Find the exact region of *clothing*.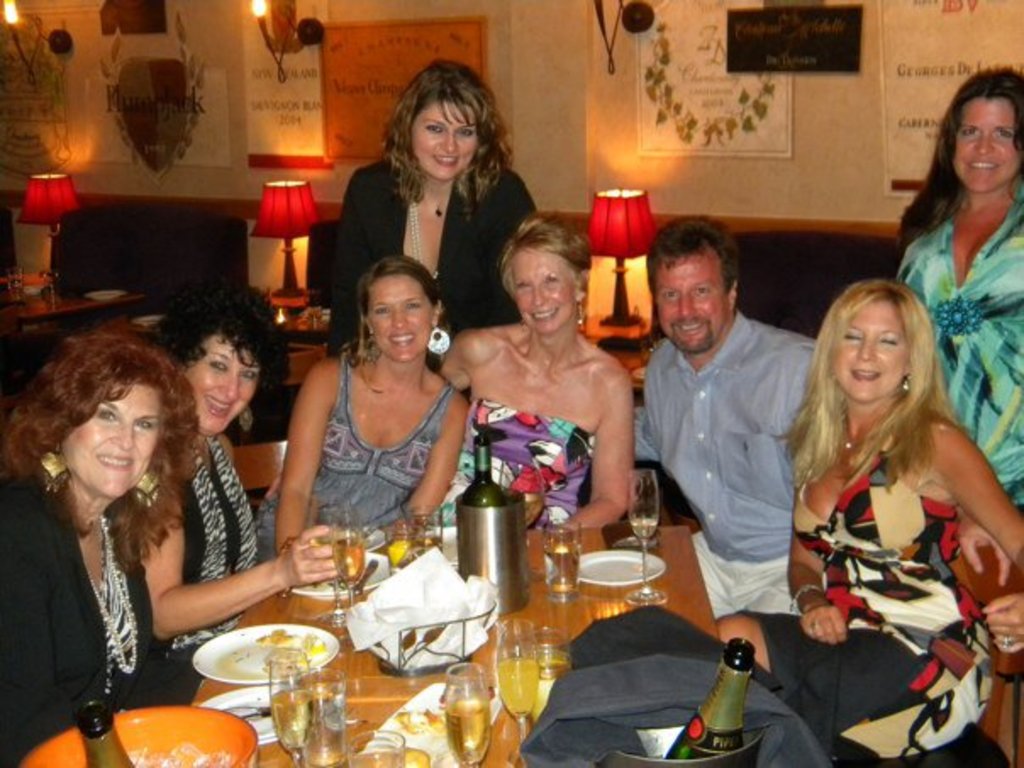
Exact region: <region>253, 349, 454, 566</region>.
